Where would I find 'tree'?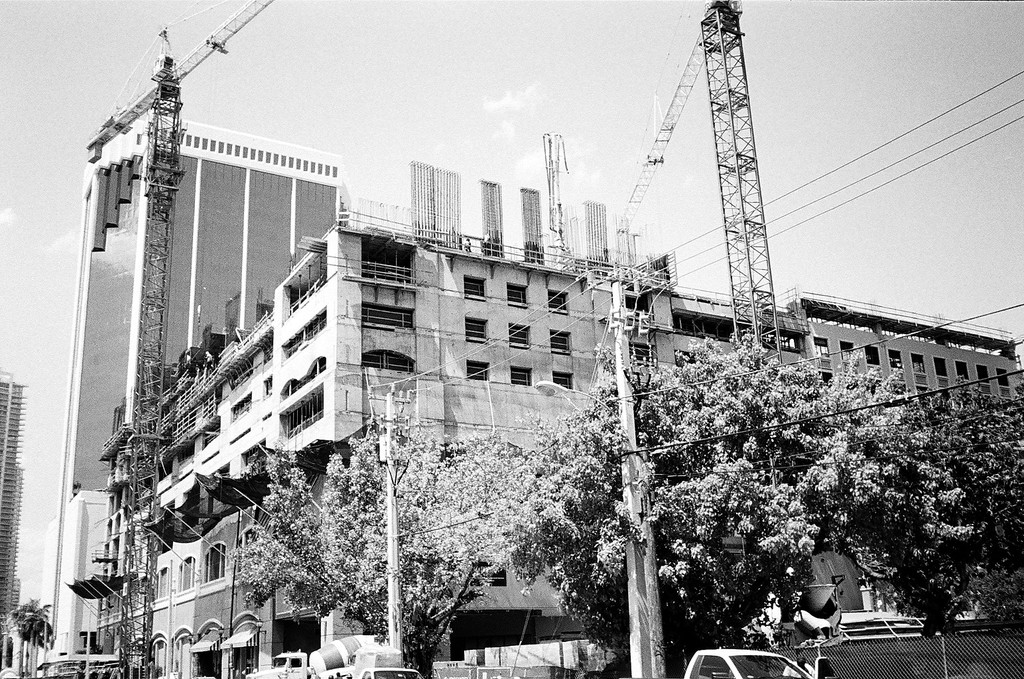
At 220 395 540 678.
